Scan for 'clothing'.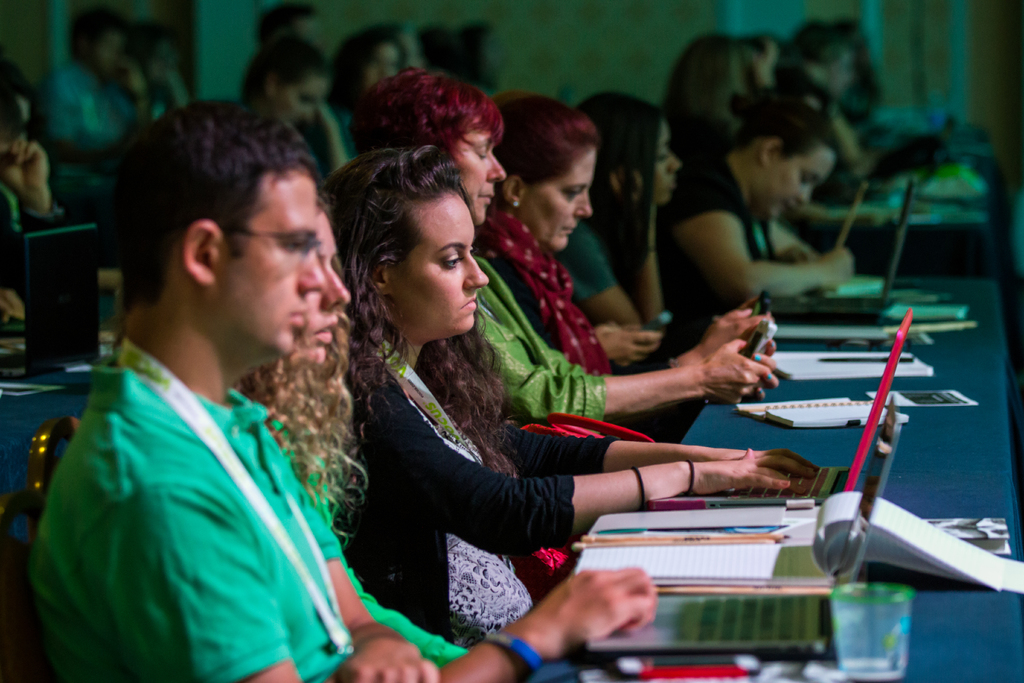
Scan result: locate(23, 333, 342, 682).
